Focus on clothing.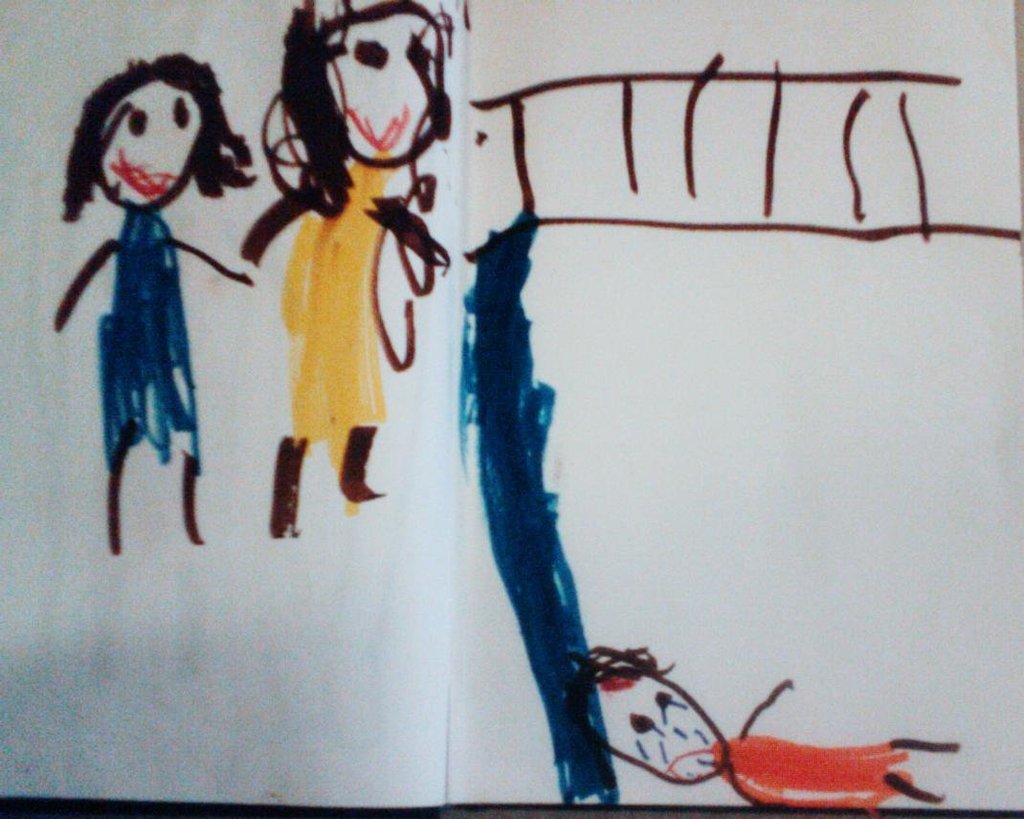
Focused at rect(218, 53, 446, 539).
